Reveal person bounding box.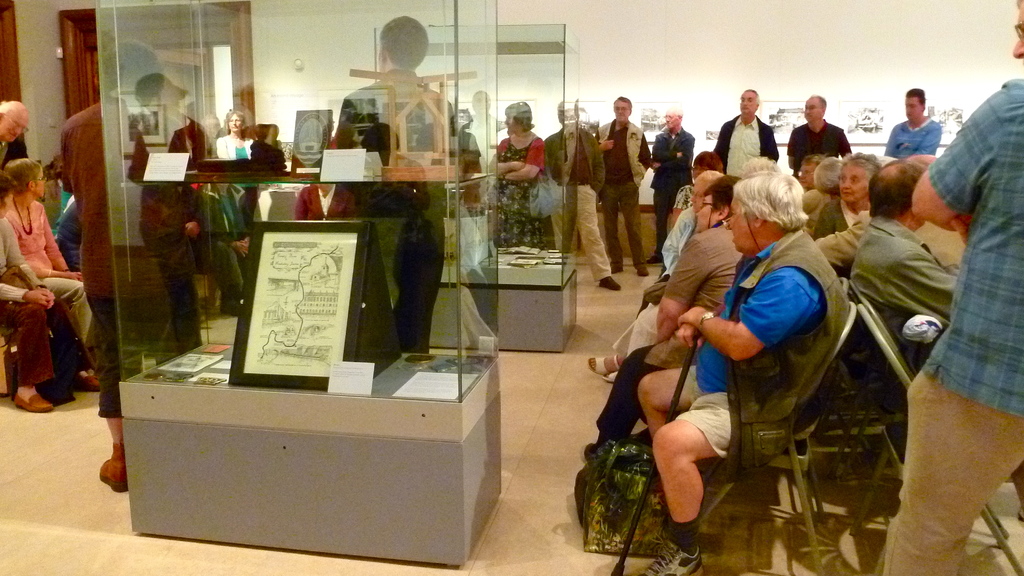
Revealed: select_region(0, 159, 100, 394).
